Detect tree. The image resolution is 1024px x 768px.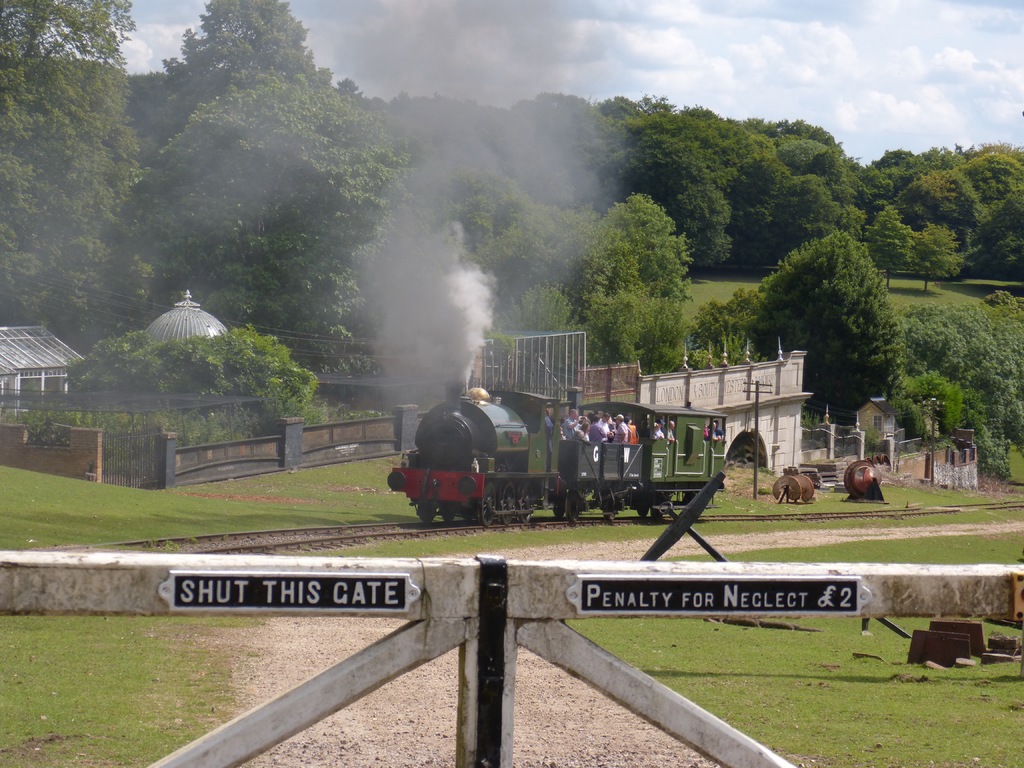
l=586, t=289, r=691, b=369.
